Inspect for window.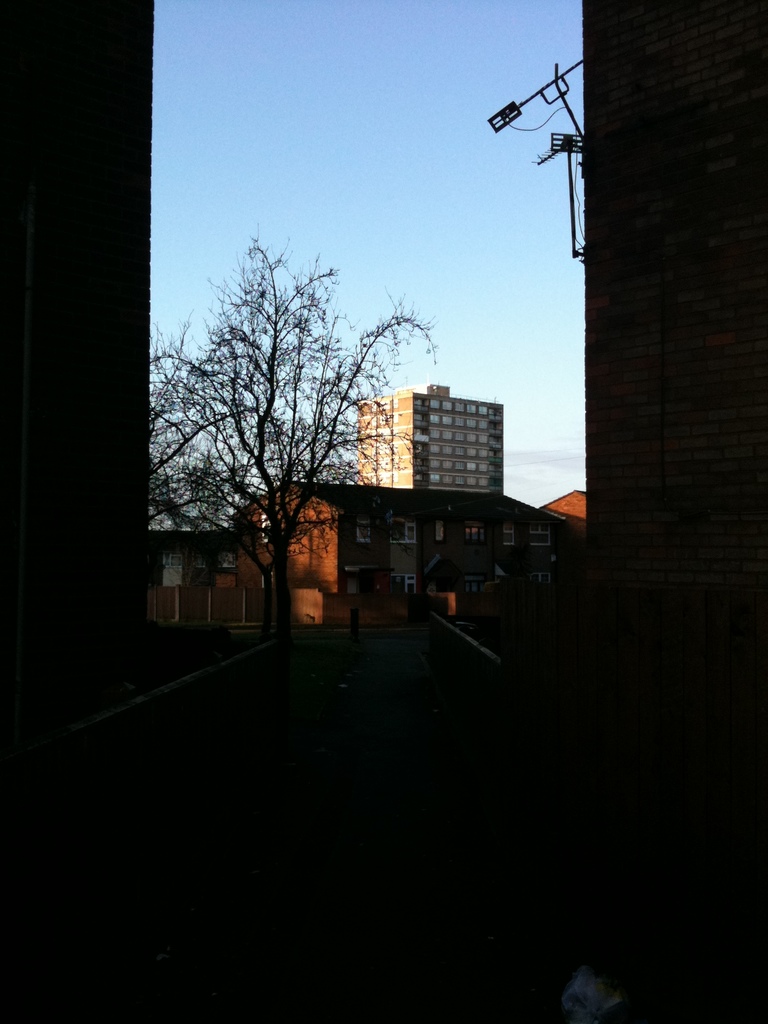
Inspection: (527,522,556,550).
